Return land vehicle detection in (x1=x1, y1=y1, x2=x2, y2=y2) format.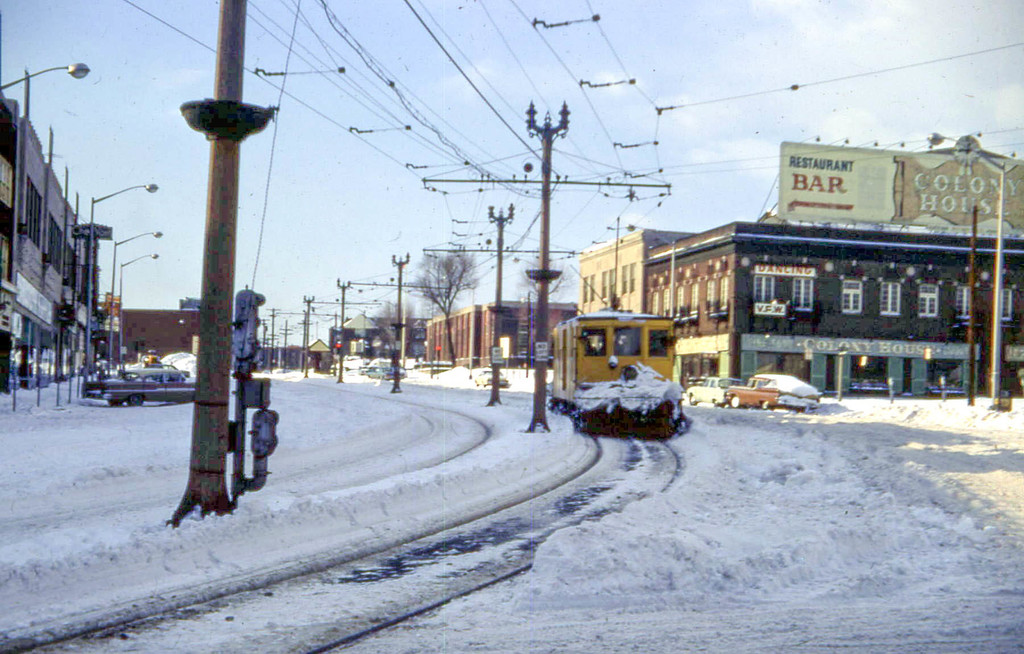
(x1=682, y1=372, x2=749, y2=404).
